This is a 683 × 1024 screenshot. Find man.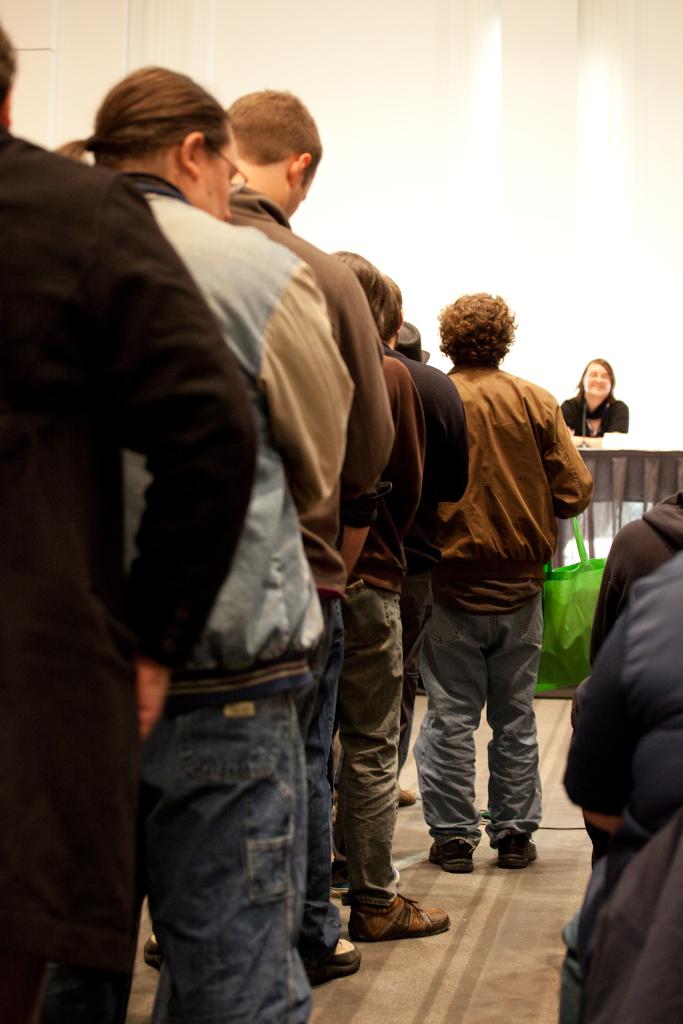
Bounding box: <bbox>366, 267, 594, 895</bbox>.
